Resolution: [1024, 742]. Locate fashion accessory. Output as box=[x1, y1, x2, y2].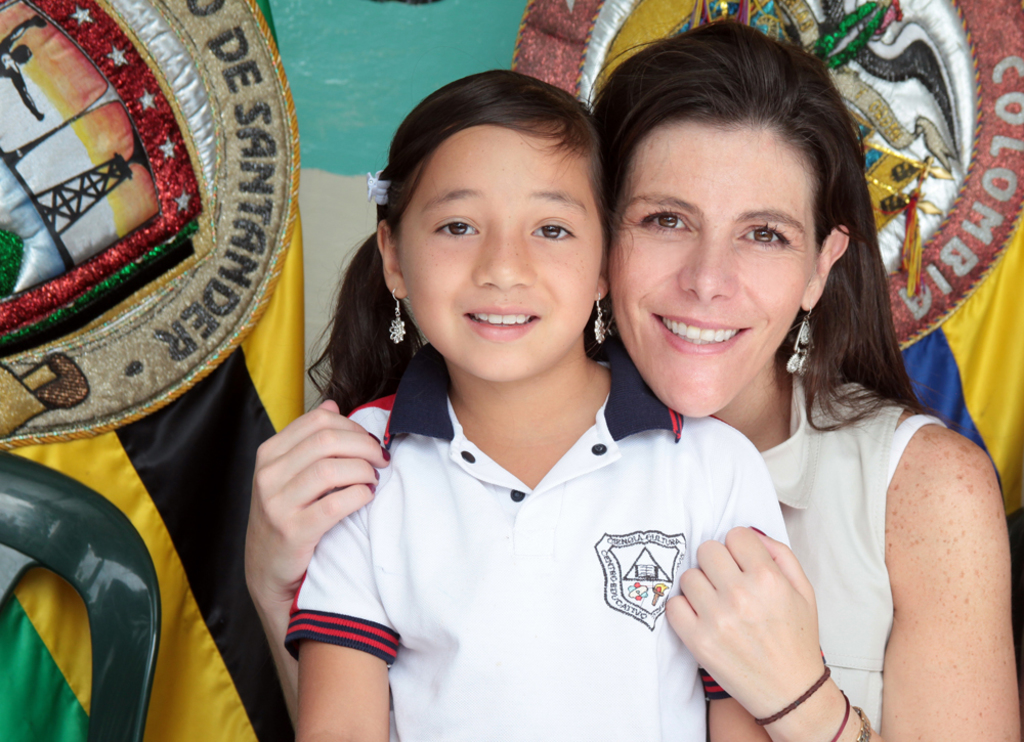
box=[752, 661, 831, 731].
